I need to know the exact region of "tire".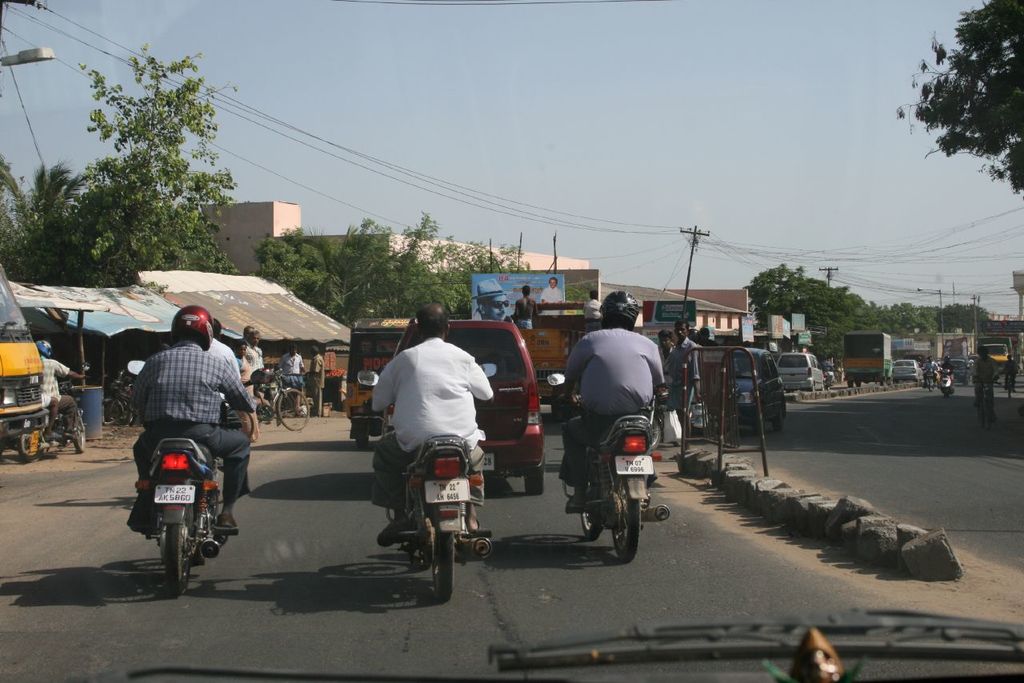
Region: BBox(523, 457, 546, 494).
